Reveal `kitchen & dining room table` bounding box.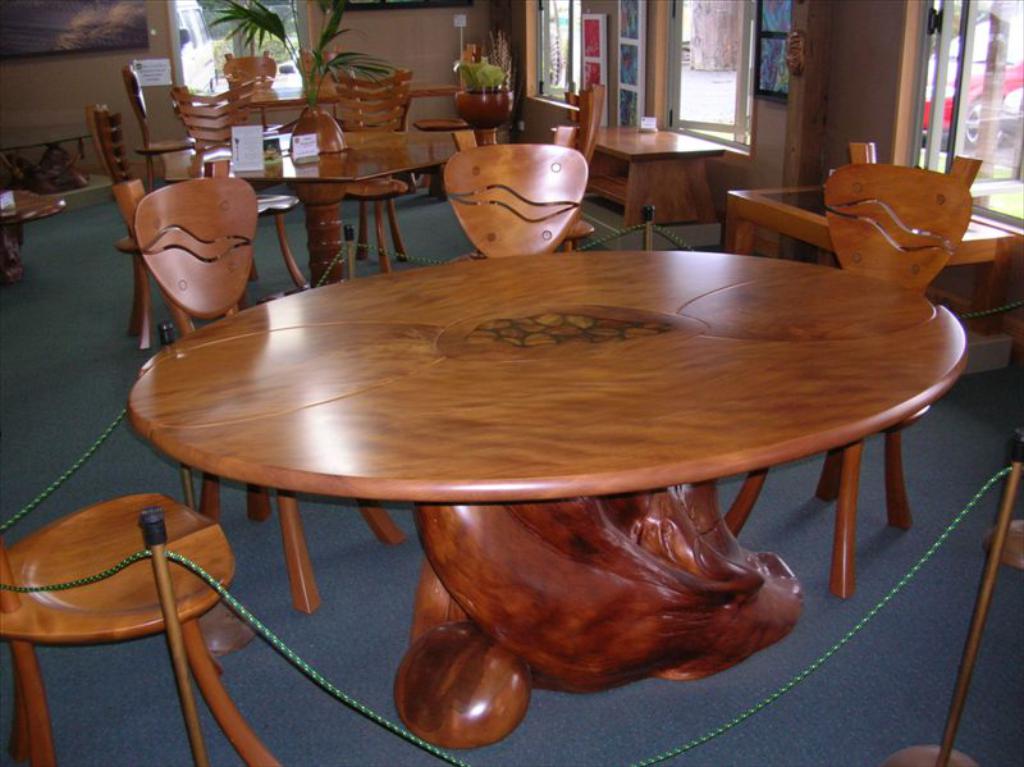
Revealed: {"x1": 177, "y1": 206, "x2": 928, "y2": 659}.
